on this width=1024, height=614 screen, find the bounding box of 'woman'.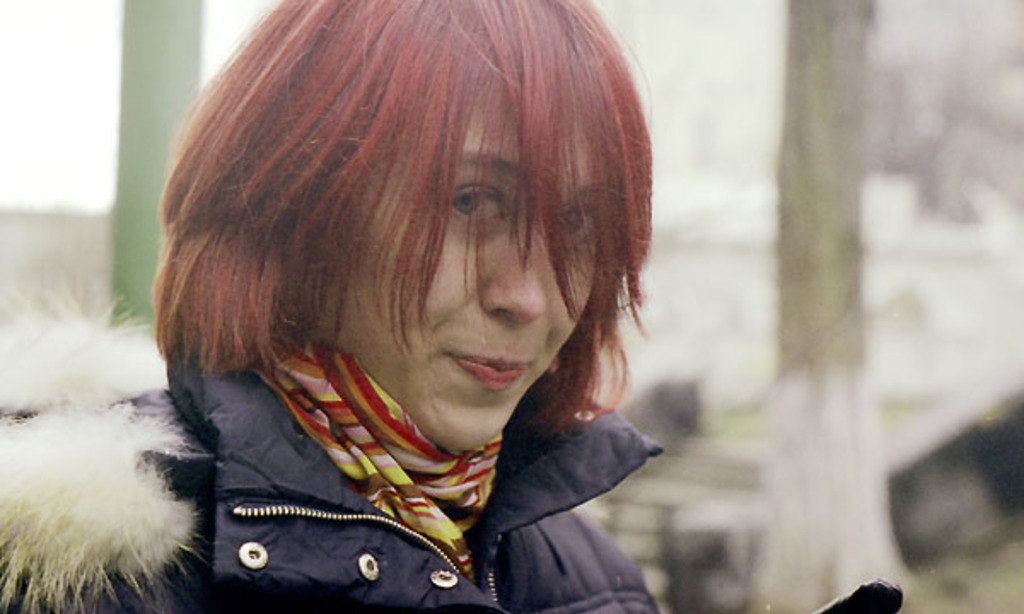
Bounding box: rect(79, 0, 739, 597).
